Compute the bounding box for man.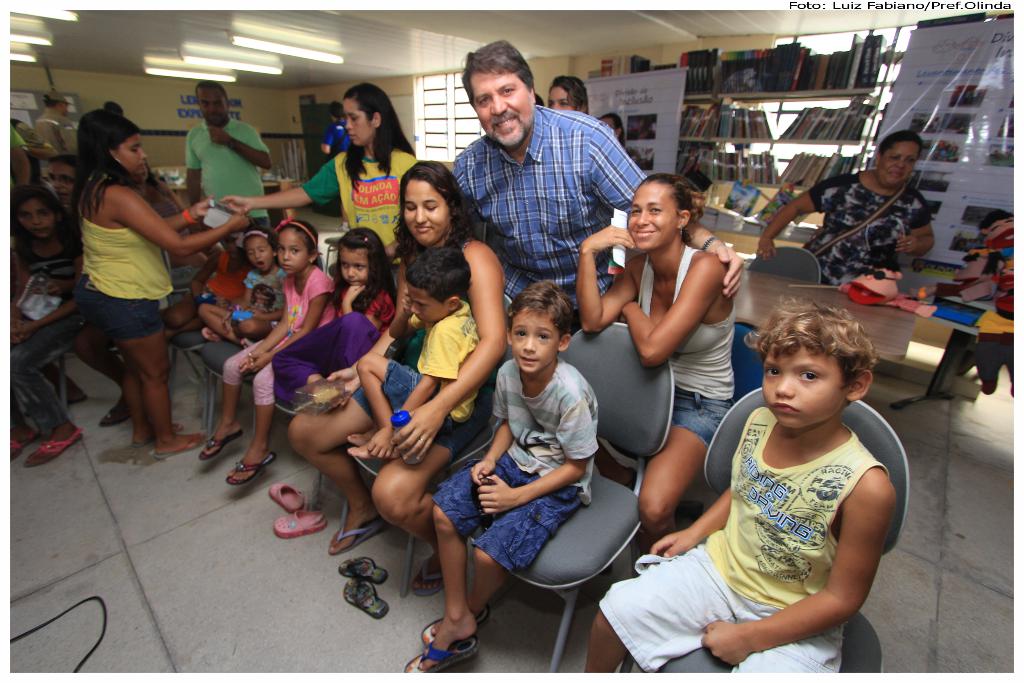
bbox=(185, 79, 273, 224).
